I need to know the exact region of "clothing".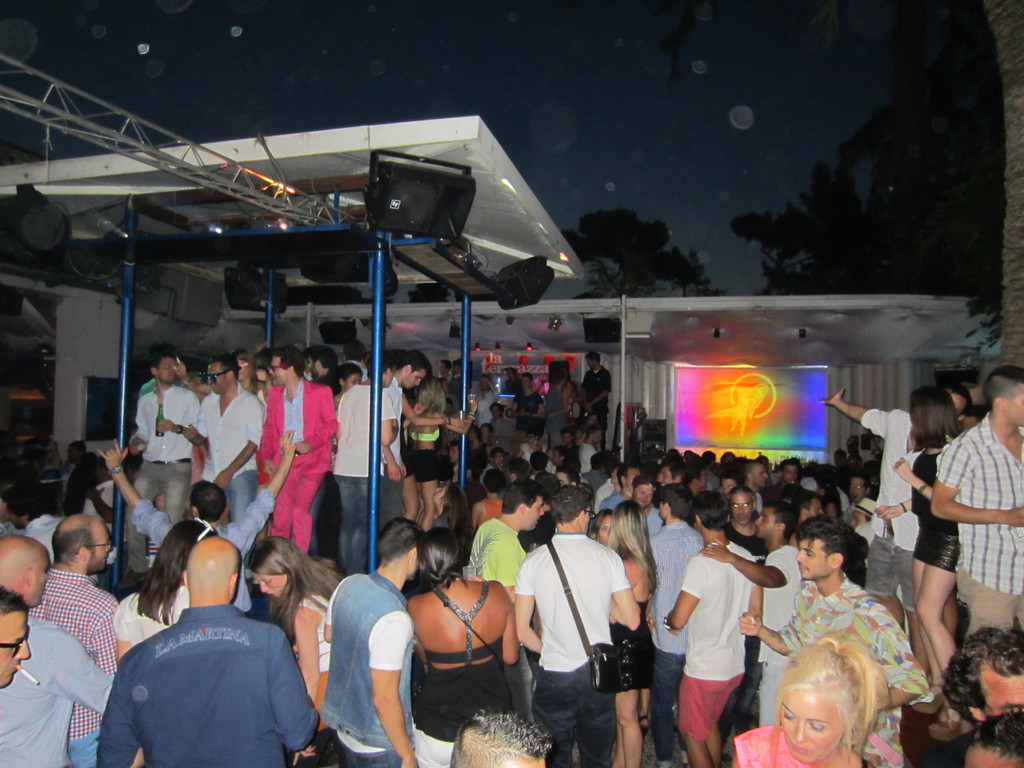
Region: crop(0, 518, 19, 544).
